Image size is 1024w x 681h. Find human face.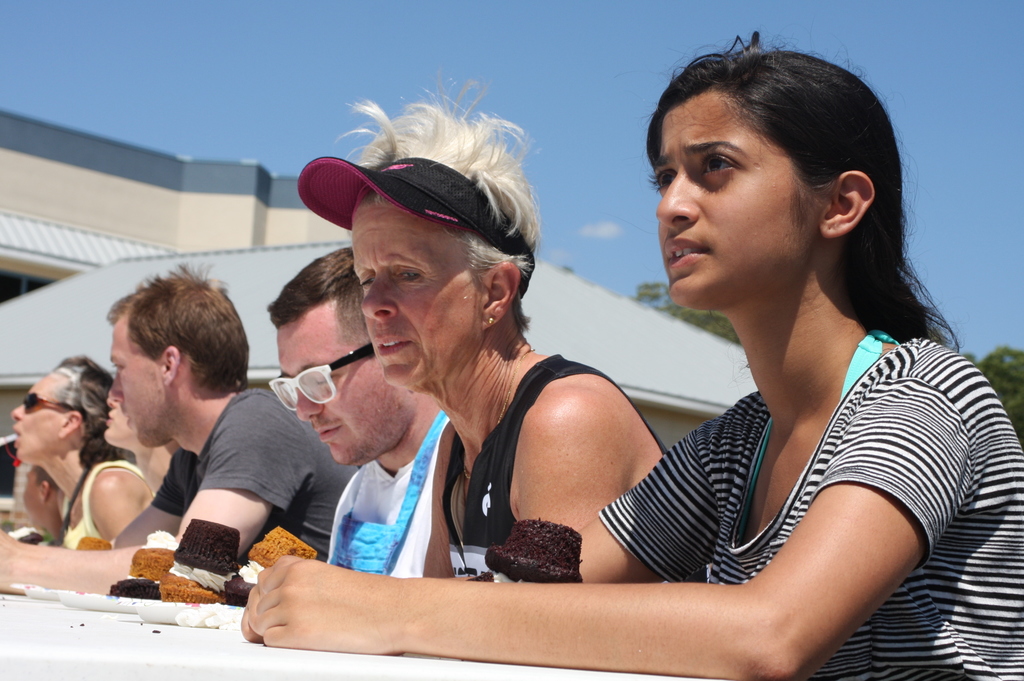
region(648, 99, 810, 309).
